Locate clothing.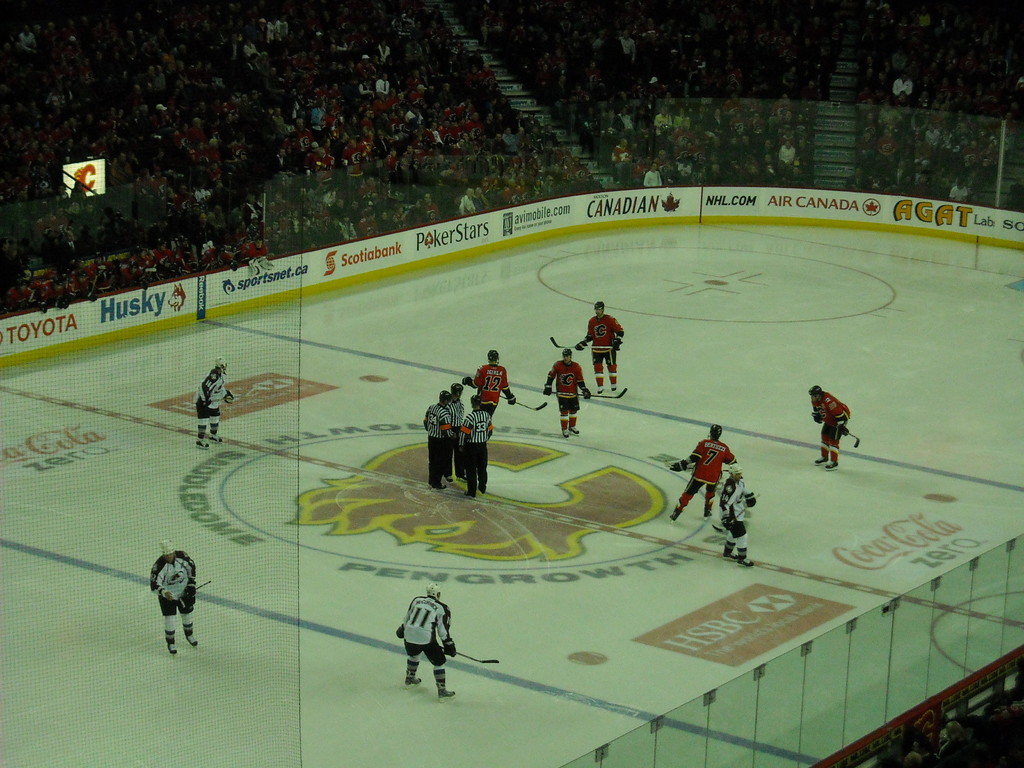
Bounding box: <bbox>466, 406, 497, 499</bbox>.
